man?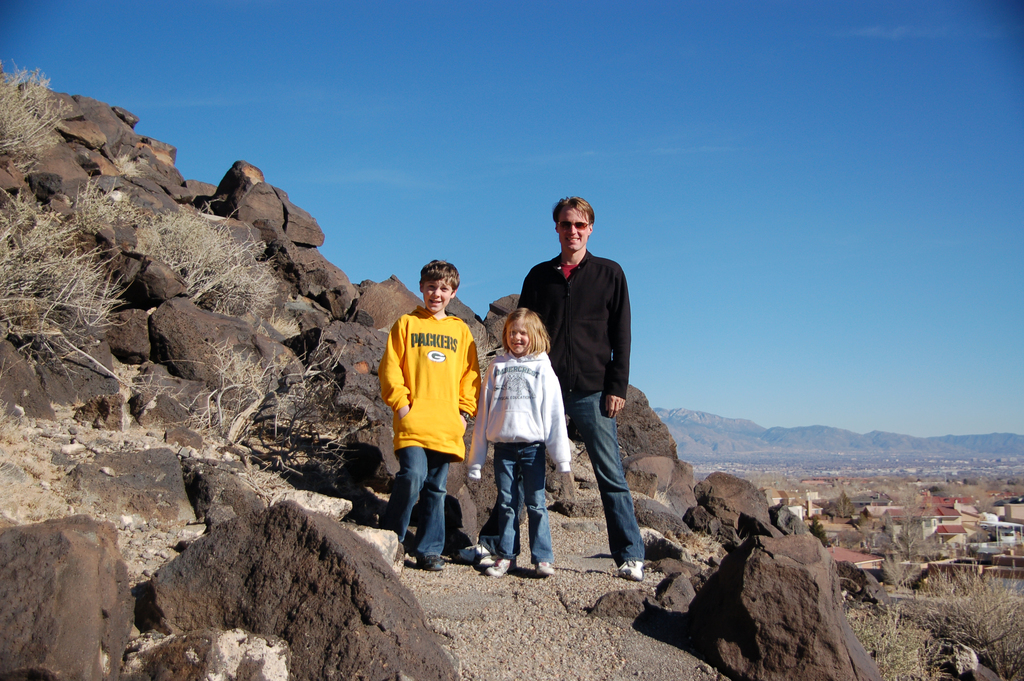
l=522, t=206, r=651, b=568
